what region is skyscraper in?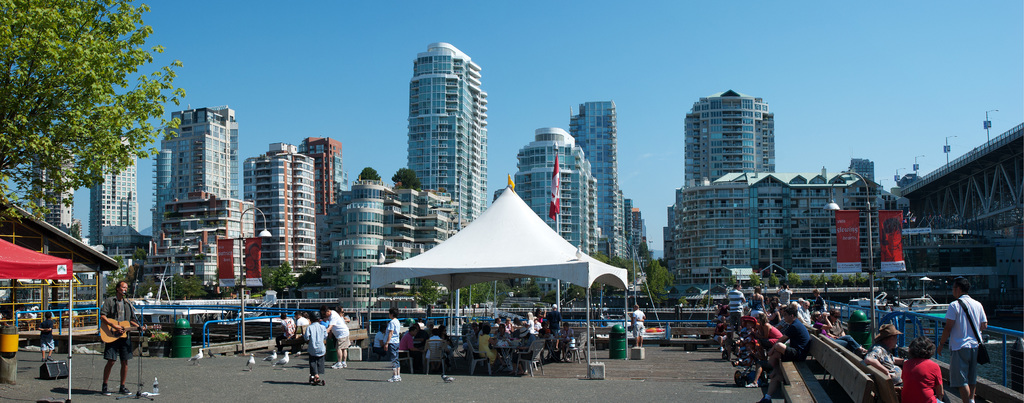
region(662, 228, 673, 274).
